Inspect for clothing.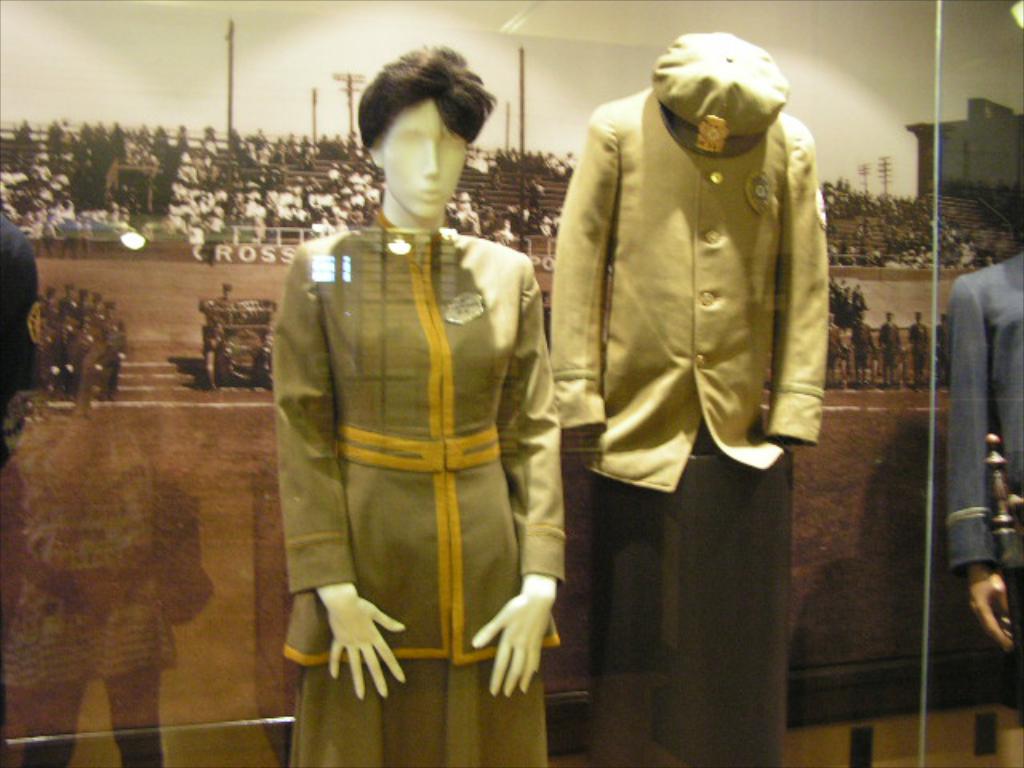
Inspection: rect(549, 88, 834, 766).
